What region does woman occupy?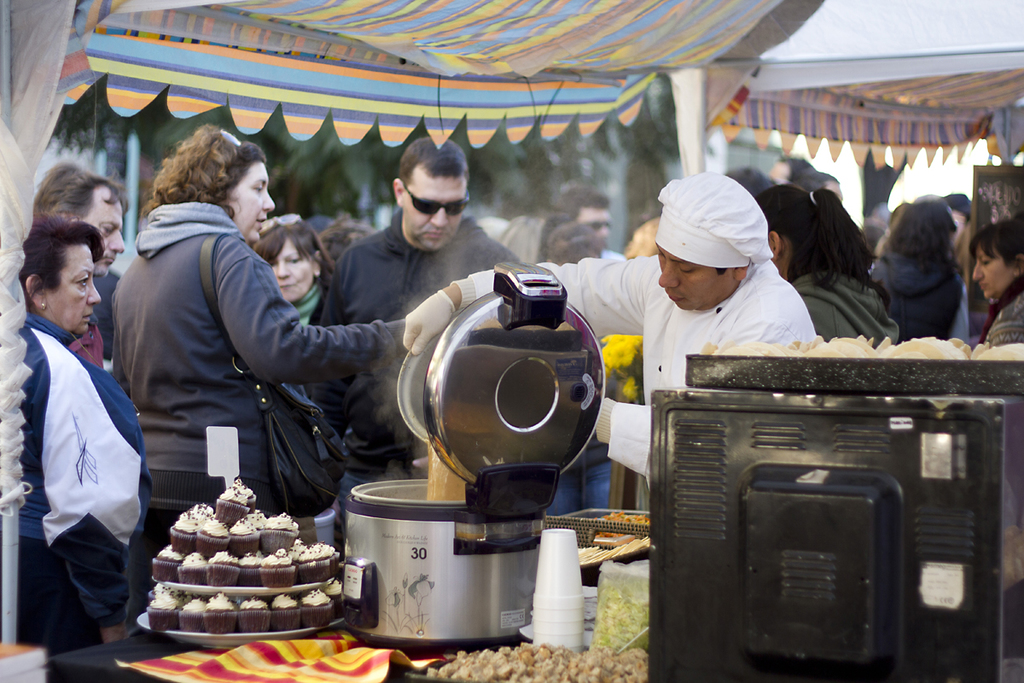
locate(751, 183, 900, 342).
